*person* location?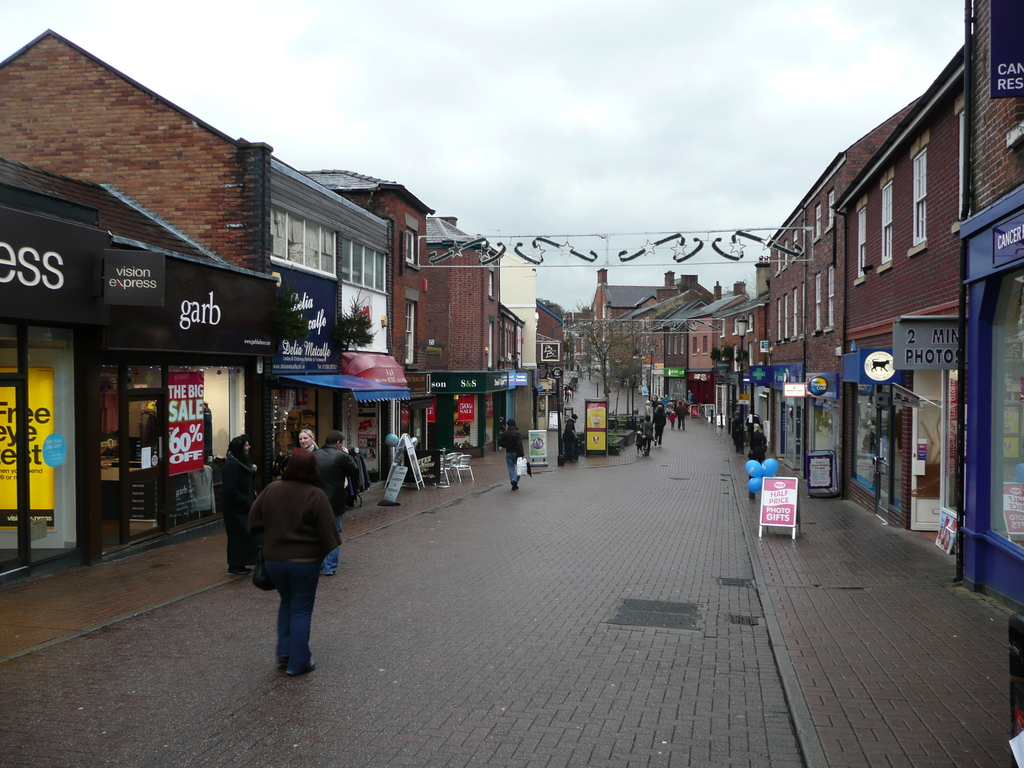
rect(221, 435, 258, 577)
